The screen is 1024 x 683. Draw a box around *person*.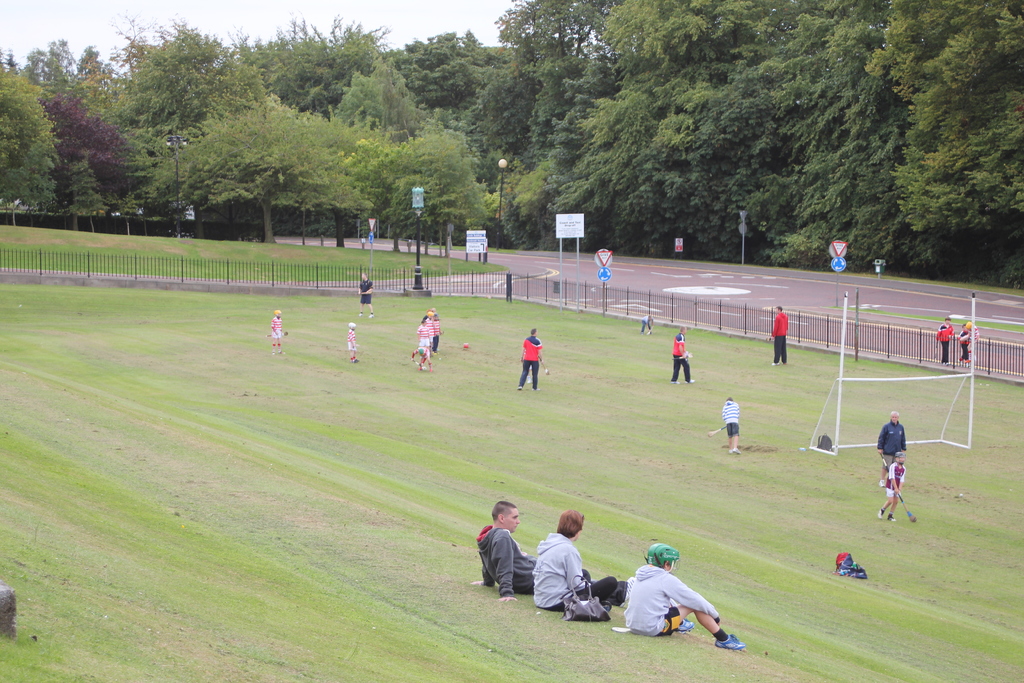
x1=433 y1=309 x2=435 y2=343.
